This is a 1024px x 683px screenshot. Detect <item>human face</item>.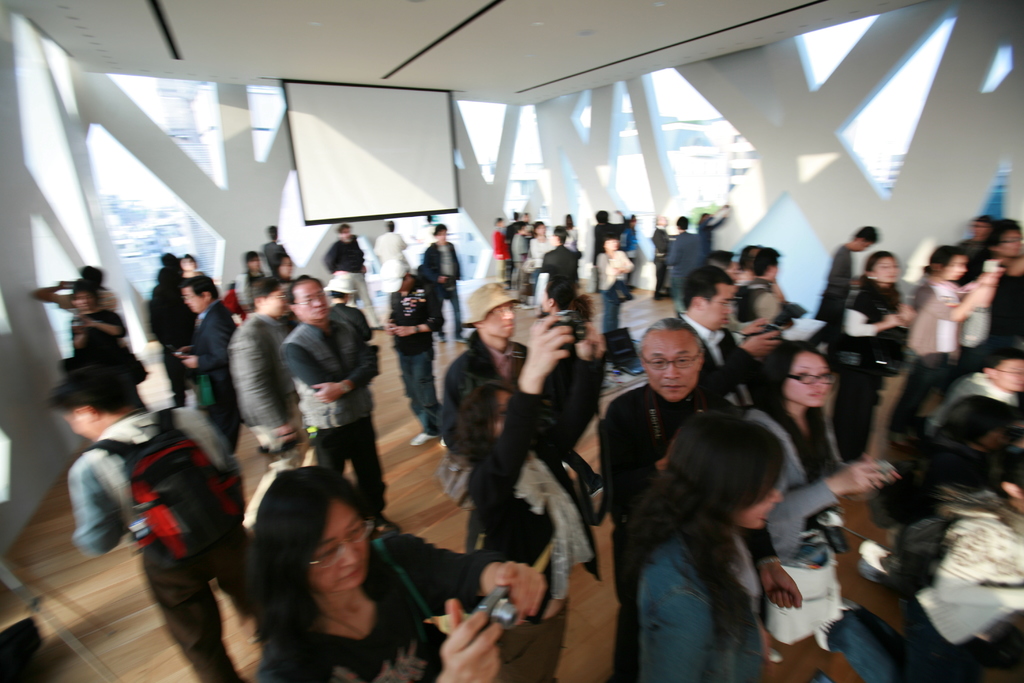
bbox=(482, 304, 516, 340).
